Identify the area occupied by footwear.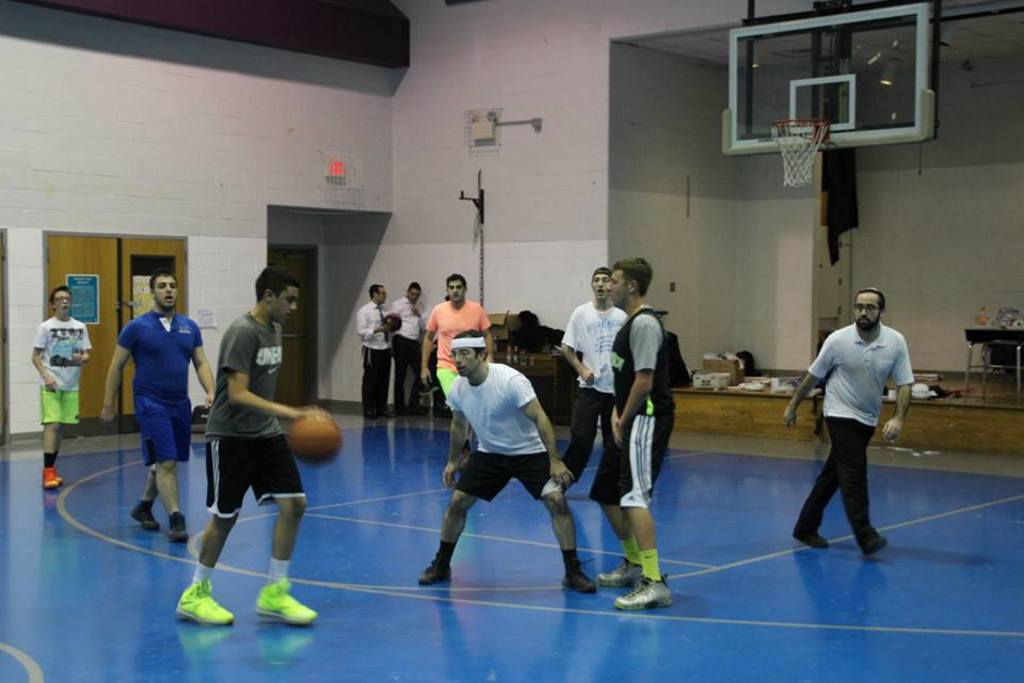
Area: [411, 403, 428, 413].
